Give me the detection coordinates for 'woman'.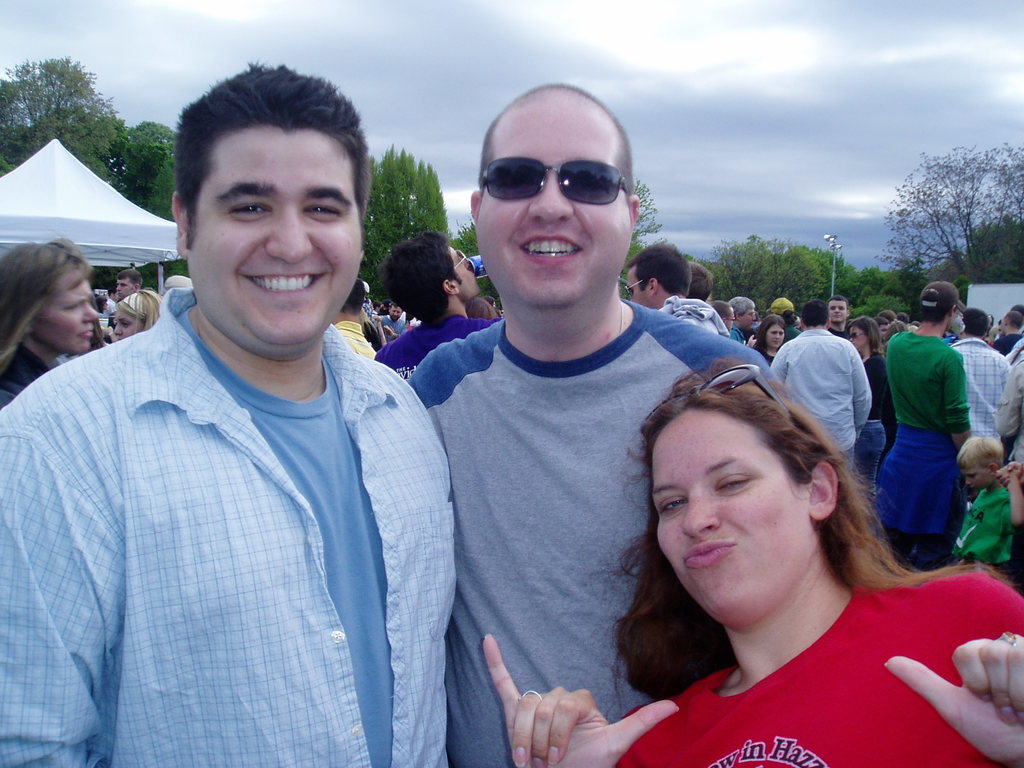
bbox=(564, 365, 1001, 767).
